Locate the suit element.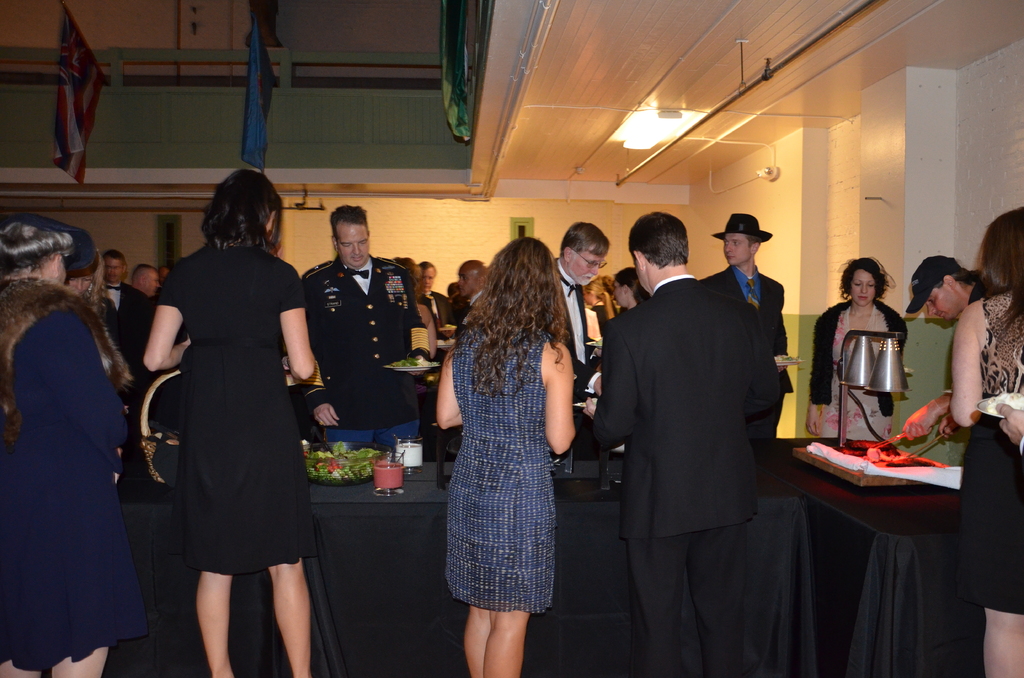
Element bbox: [295,254,430,456].
